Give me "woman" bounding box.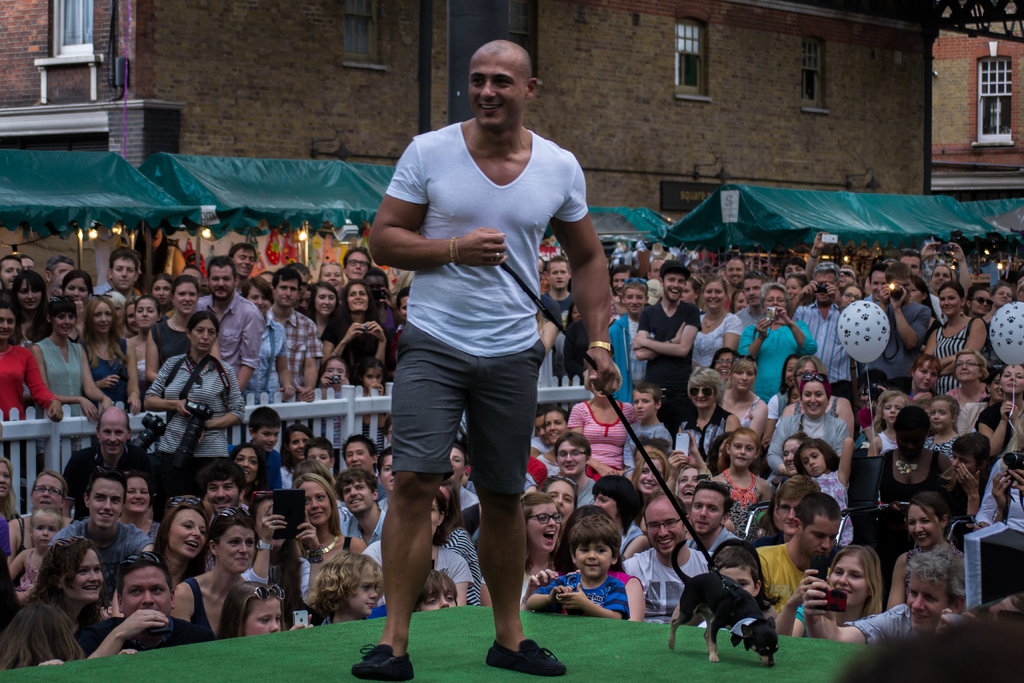
BBox(148, 490, 219, 593).
